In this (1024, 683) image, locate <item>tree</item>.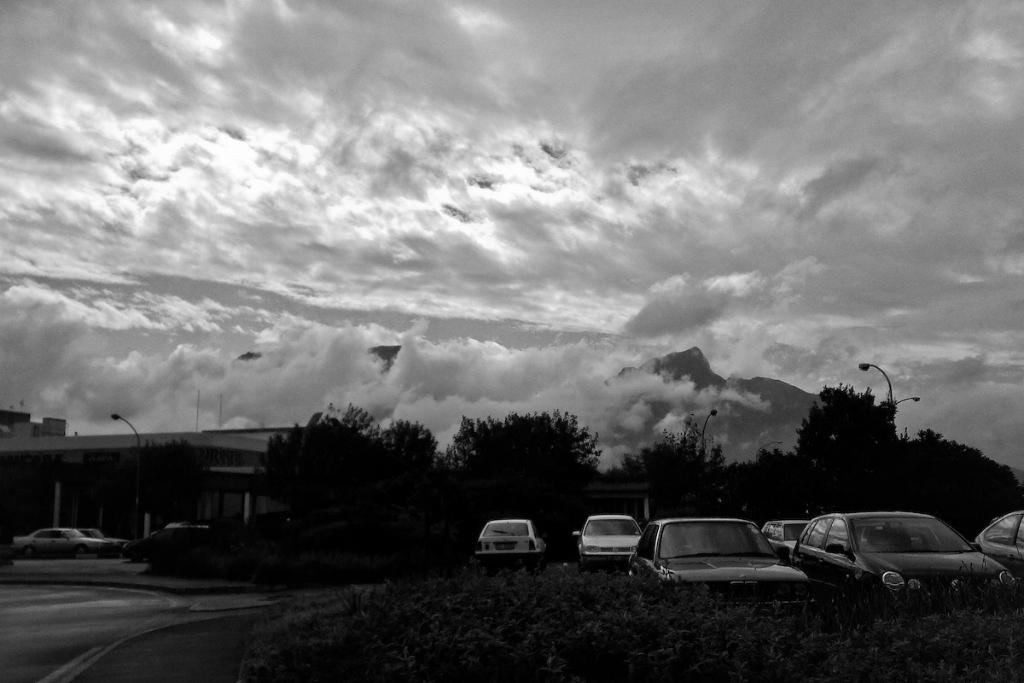
Bounding box: {"left": 123, "top": 435, "right": 216, "bottom": 537}.
